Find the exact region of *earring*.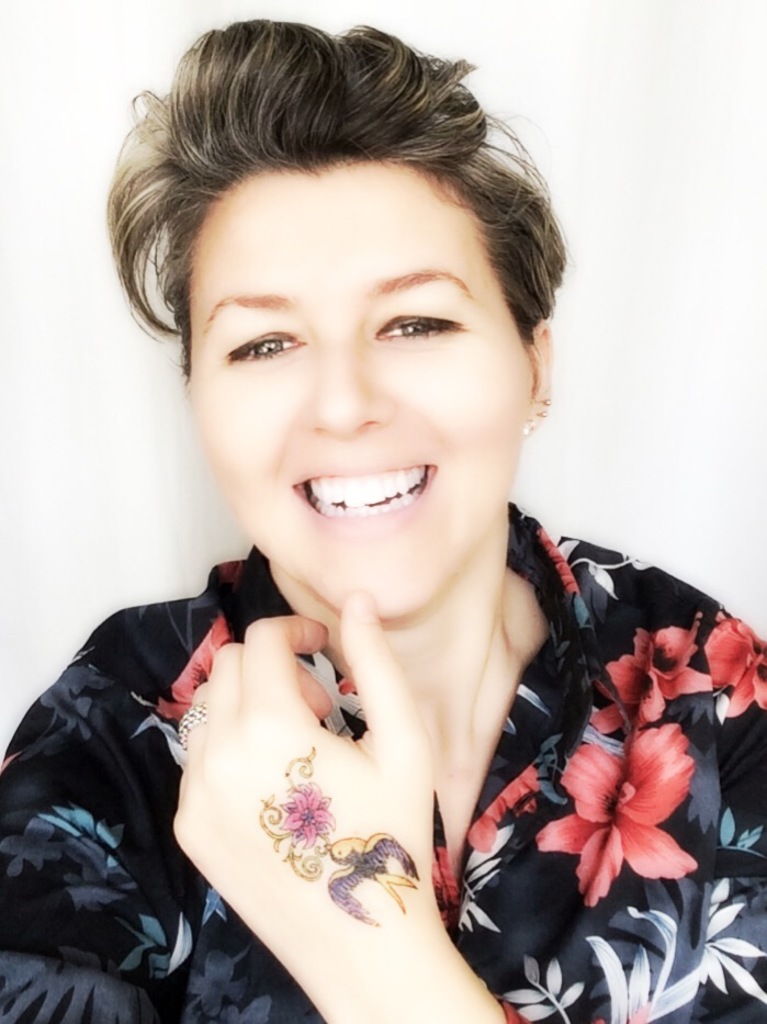
Exact region: bbox=[543, 394, 550, 405].
